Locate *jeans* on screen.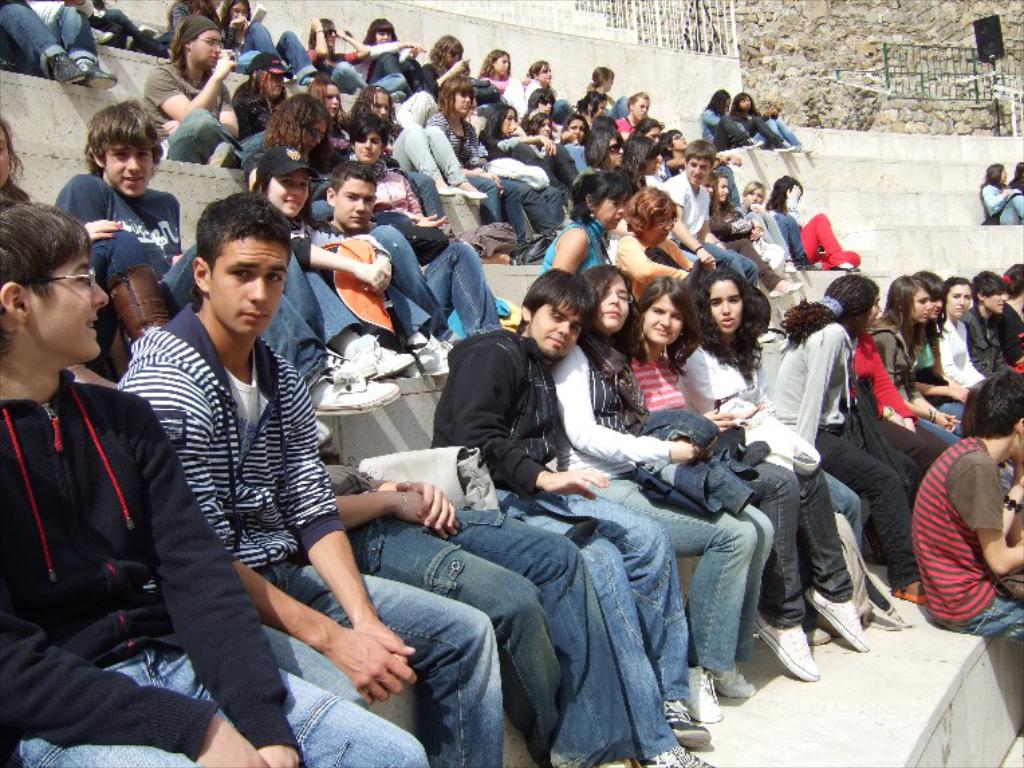
On screen at detection(366, 224, 504, 322).
